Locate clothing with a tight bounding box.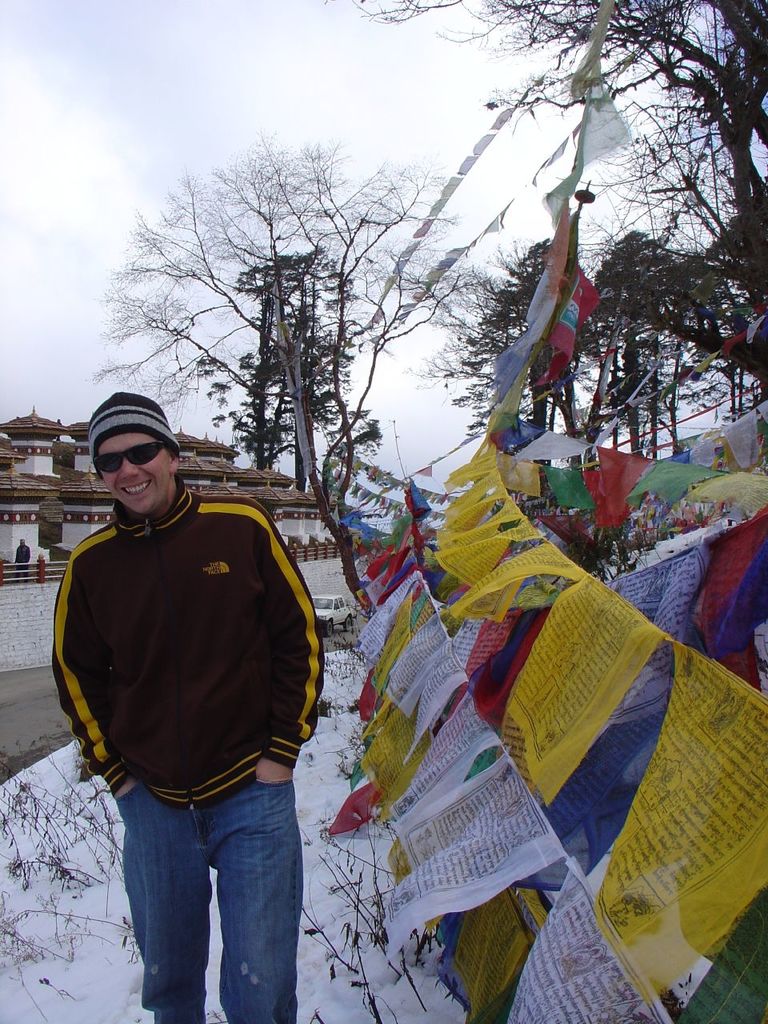
bbox=(54, 488, 316, 1023).
